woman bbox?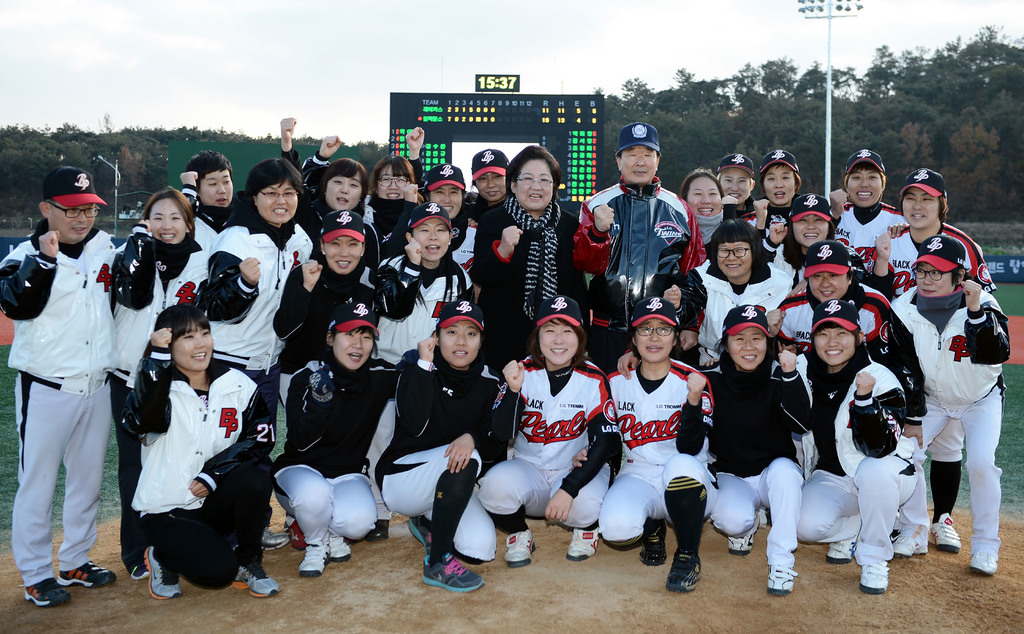
rect(753, 148, 803, 225)
